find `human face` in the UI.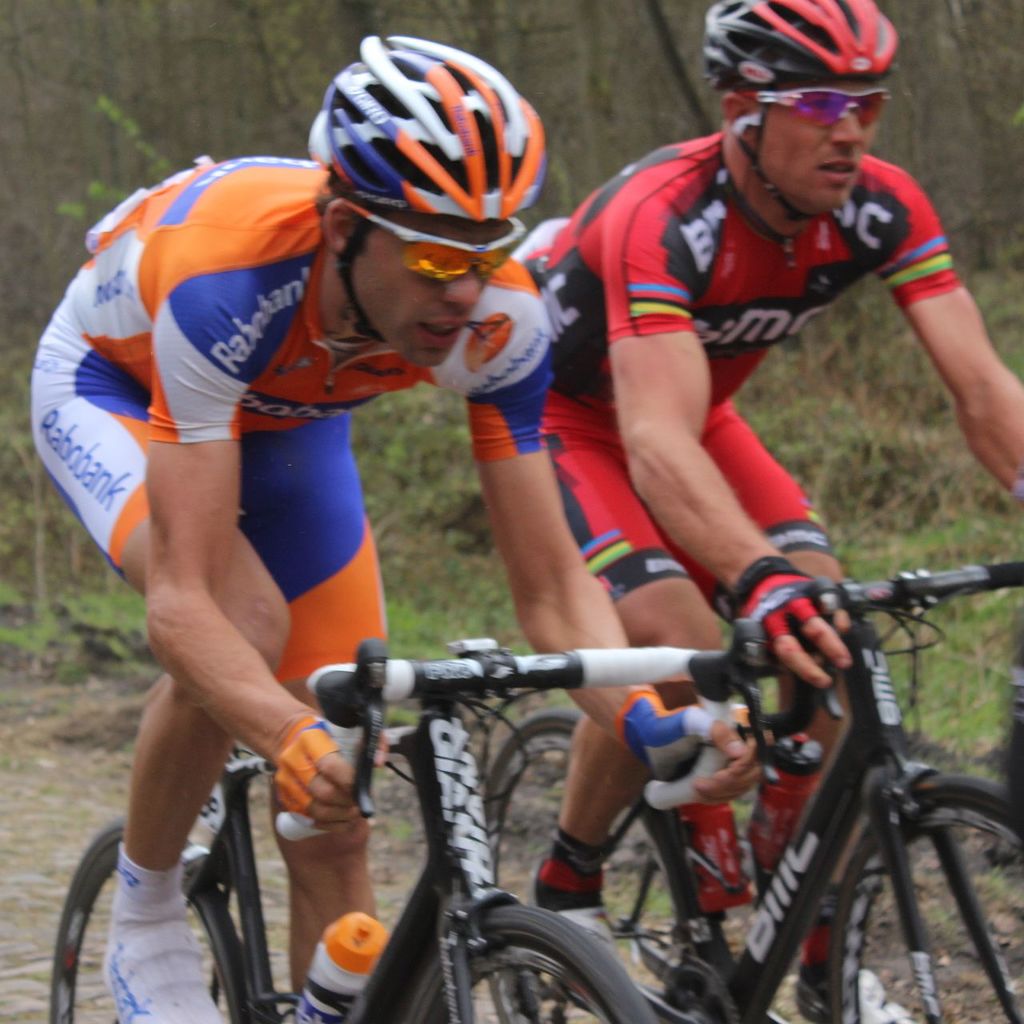
UI element at [346, 222, 500, 358].
